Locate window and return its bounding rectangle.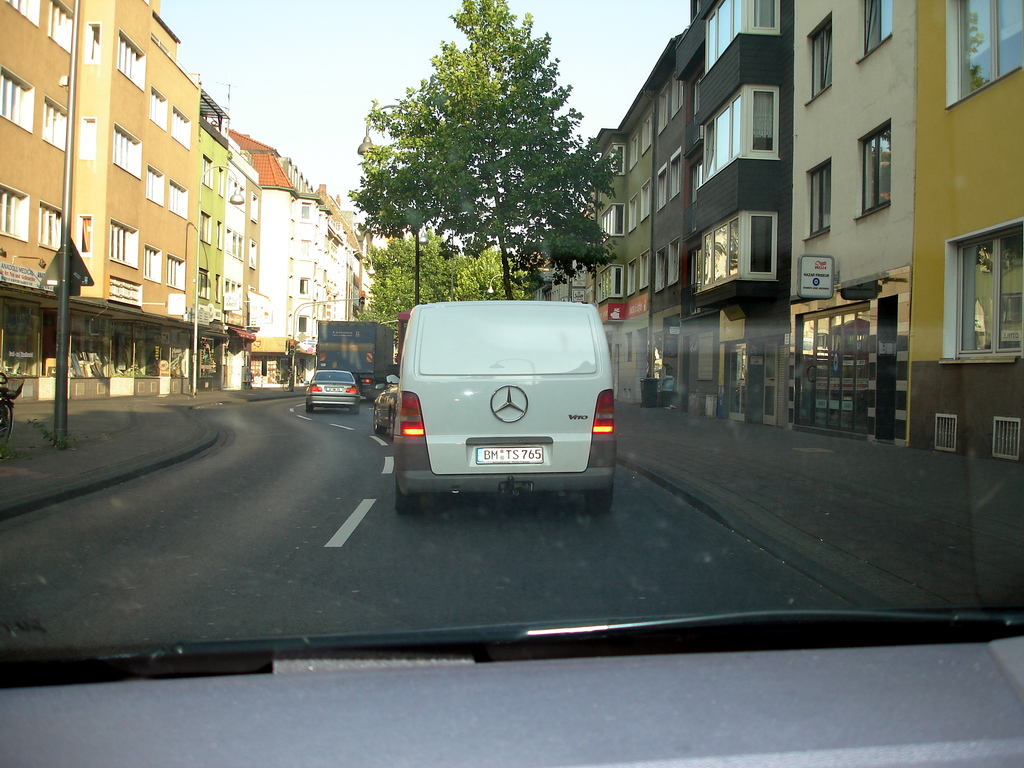
[806,6,834,102].
